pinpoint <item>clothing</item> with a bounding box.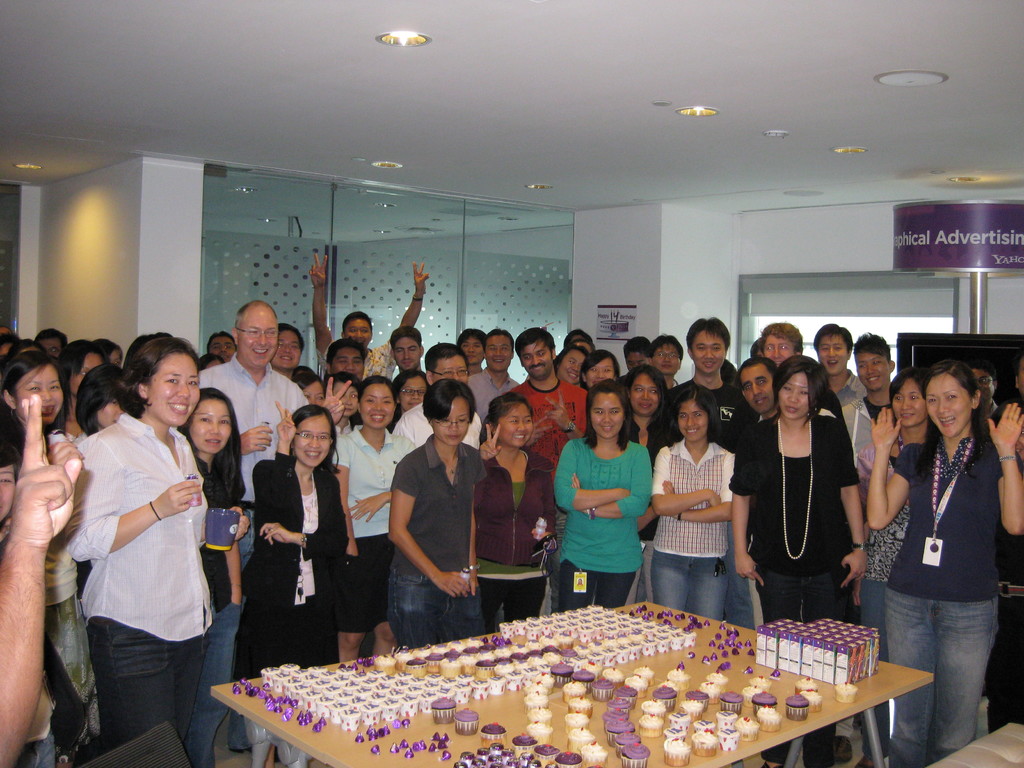
detection(840, 383, 895, 474).
